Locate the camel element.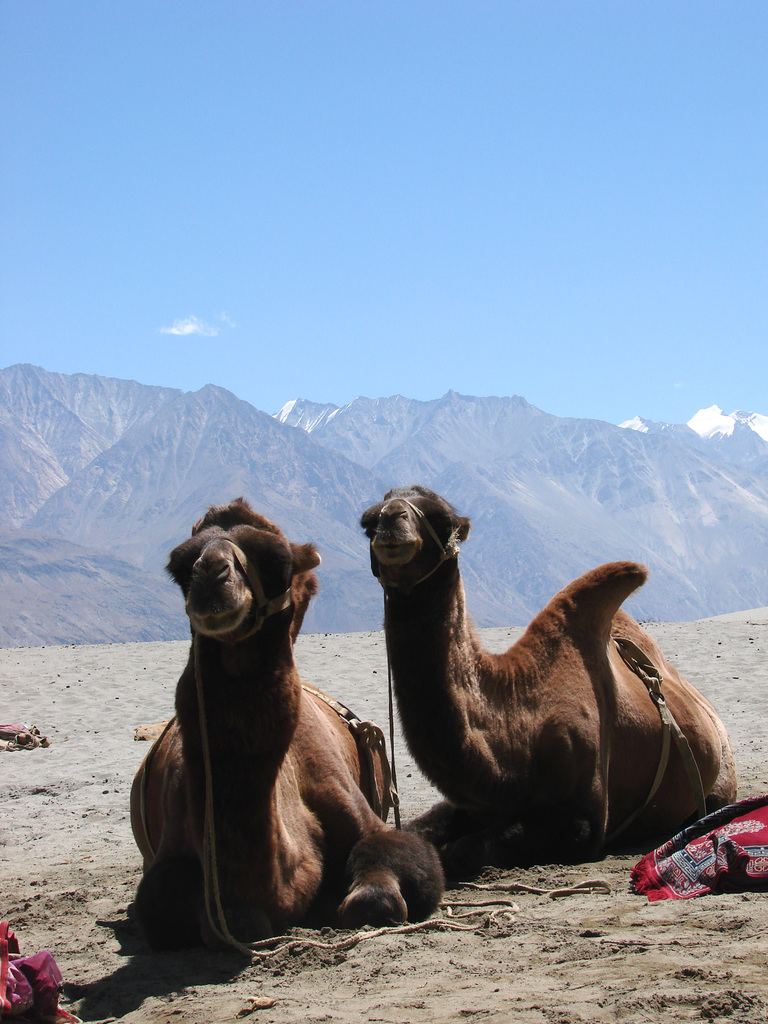
Element bbox: left=359, top=483, right=737, bottom=888.
